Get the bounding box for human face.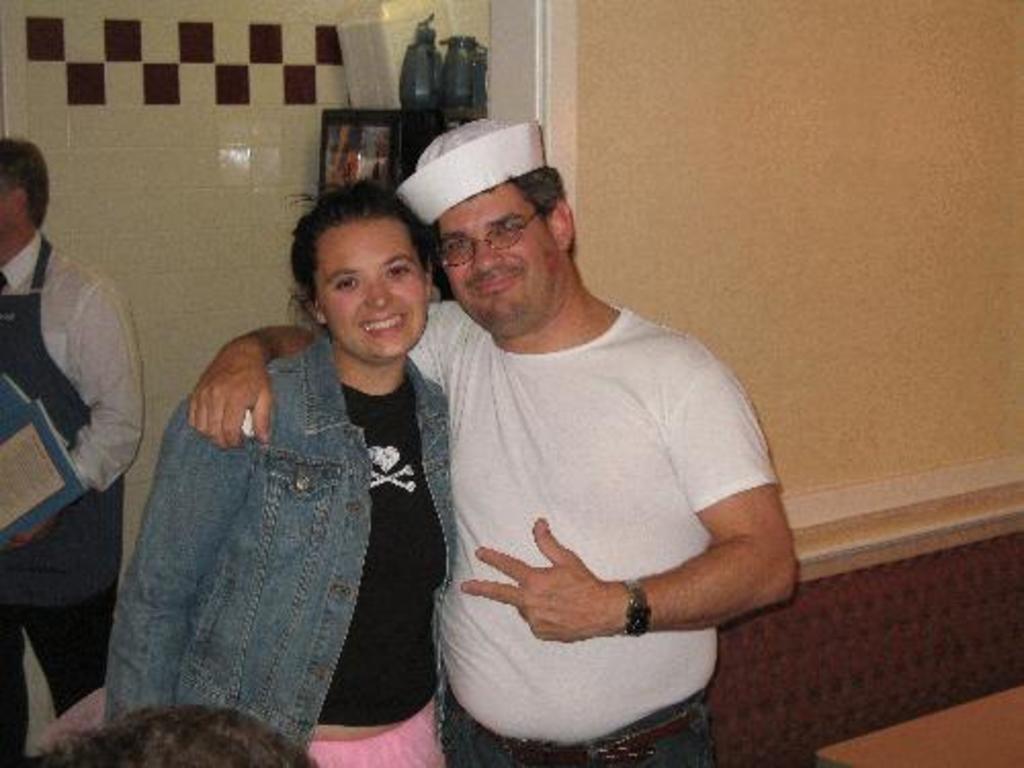
[left=319, top=225, right=428, bottom=360].
